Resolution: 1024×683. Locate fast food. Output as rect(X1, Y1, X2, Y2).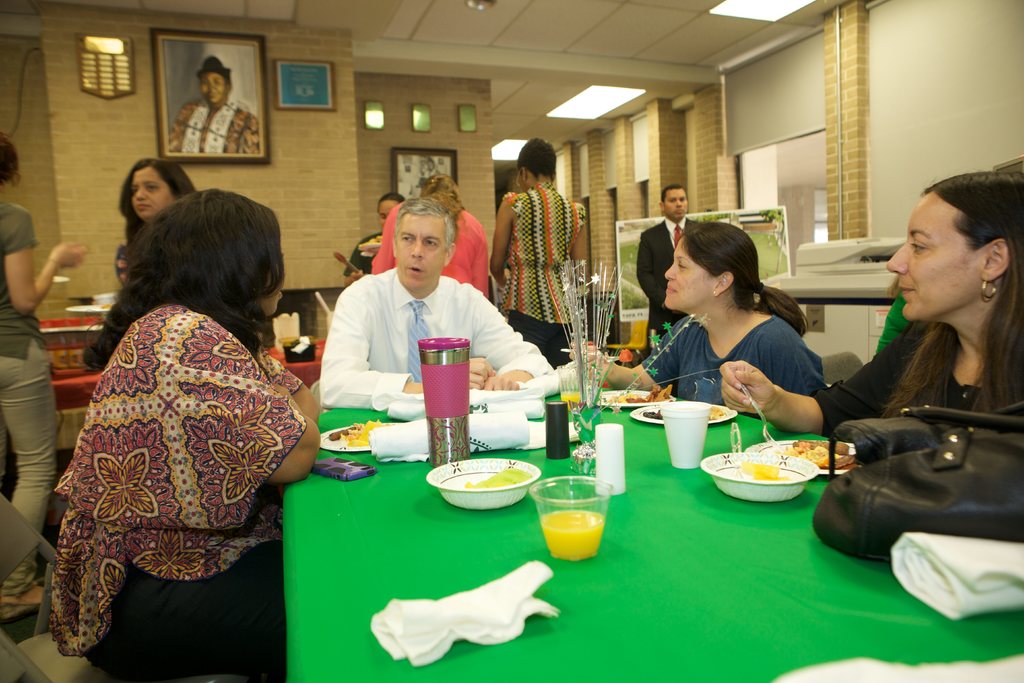
rect(780, 438, 861, 478).
